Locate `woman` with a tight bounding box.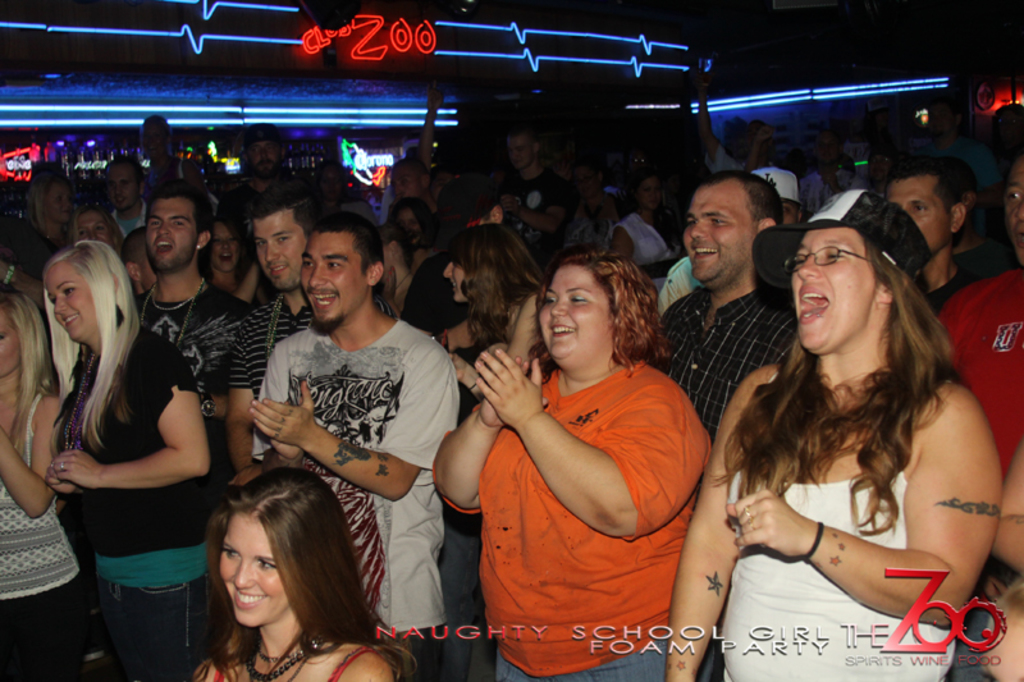
306/160/376/223.
